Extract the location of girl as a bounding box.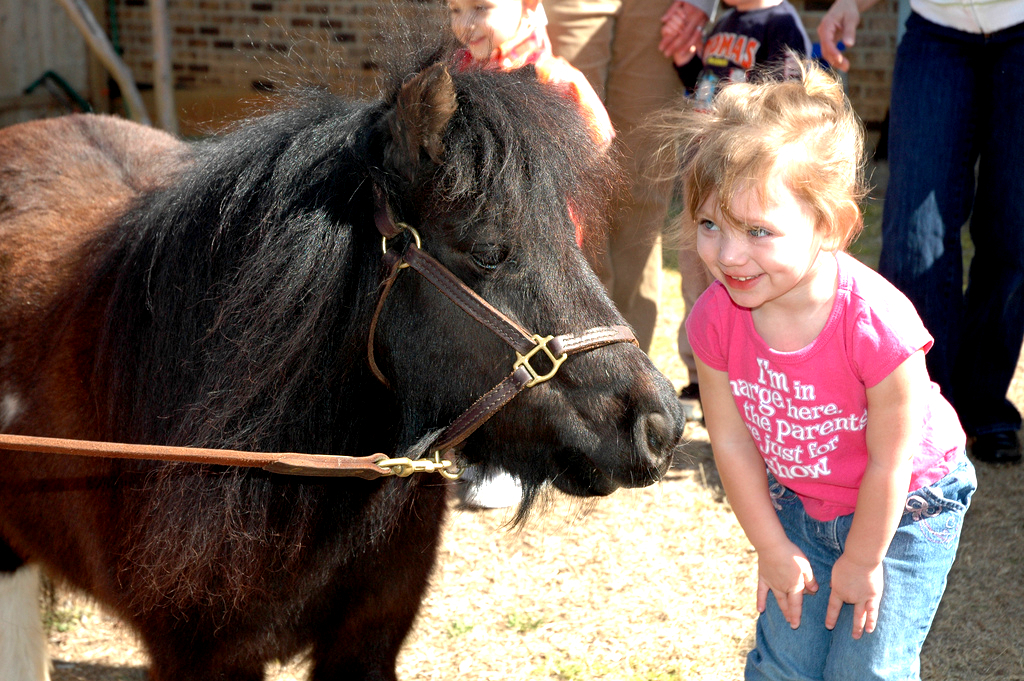
624:42:982:680.
